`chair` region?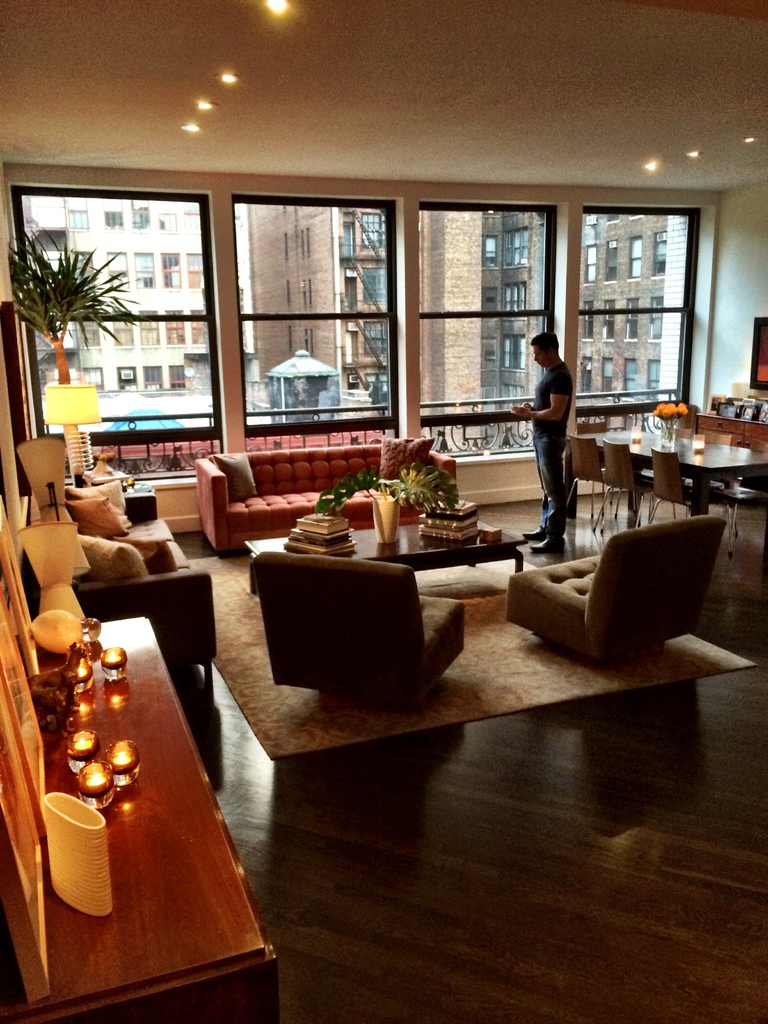
select_region(577, 419, 620, 511)
